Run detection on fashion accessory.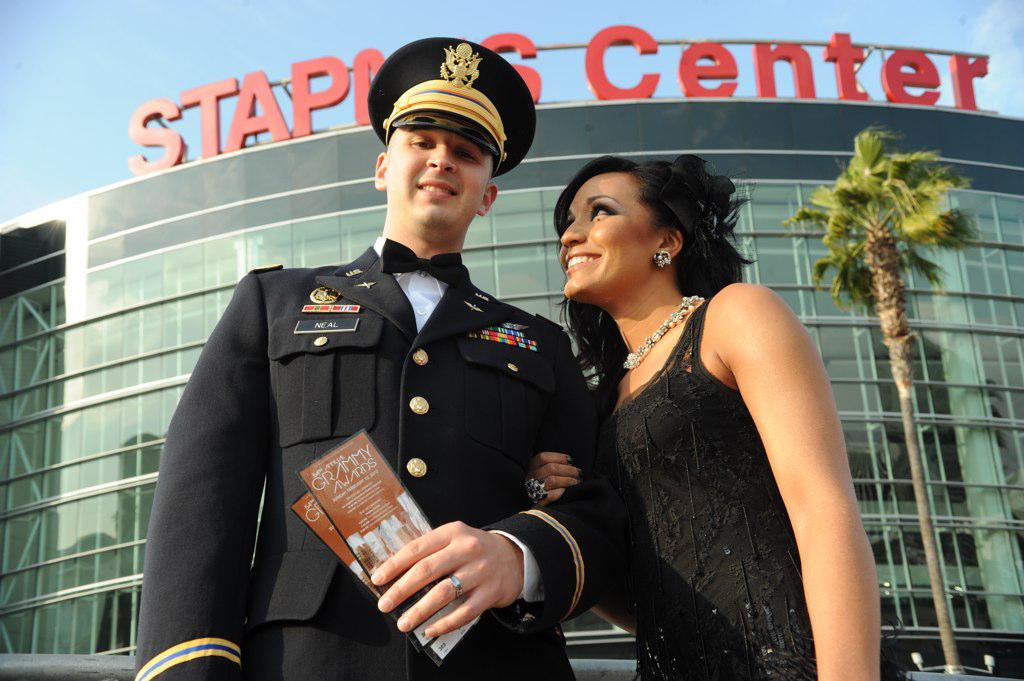
Result: (378, 238, 457, 286).
